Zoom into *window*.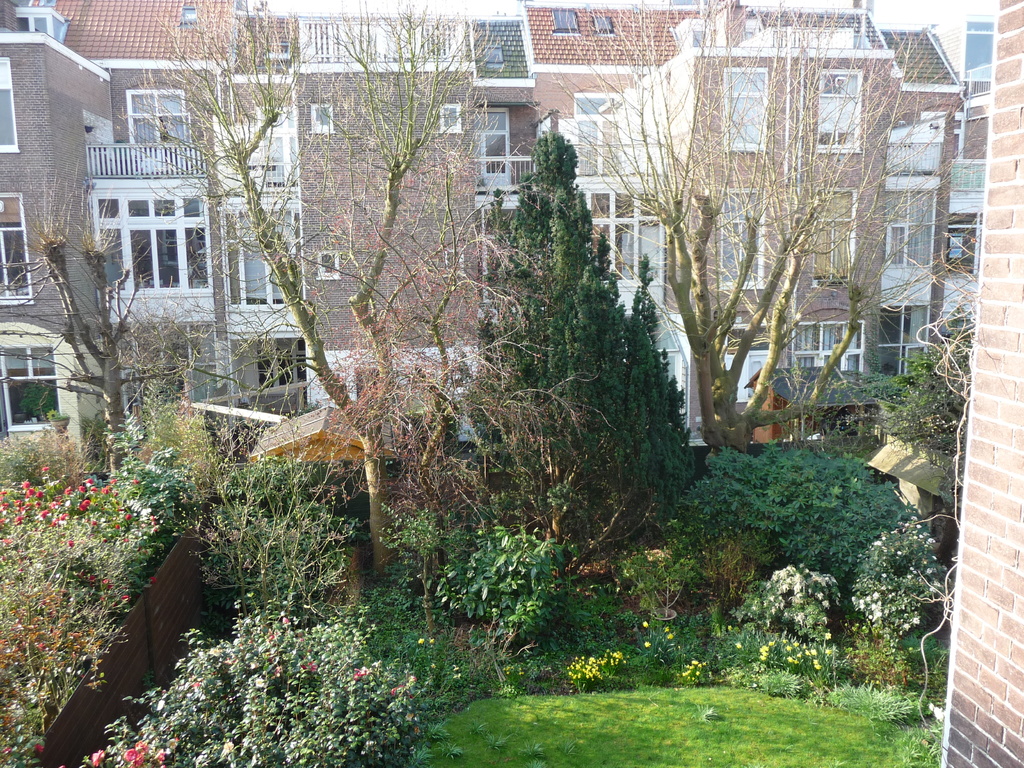
Zoom target: 92 187 212 292.
